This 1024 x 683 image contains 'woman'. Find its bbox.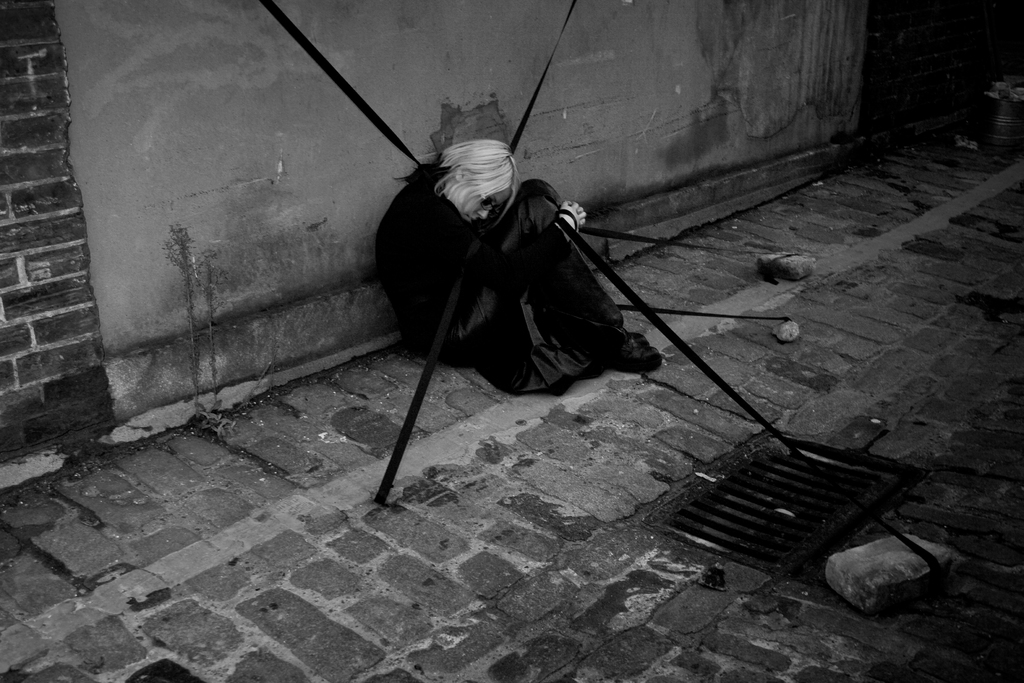
box=[362, 128, 666, 404].
